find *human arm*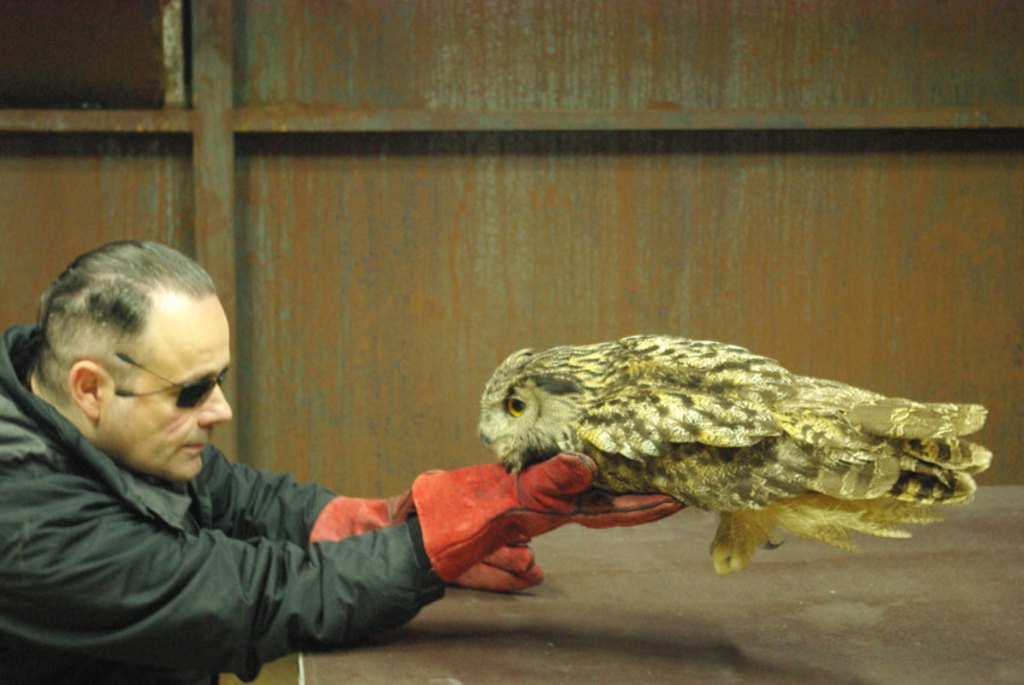
0, 453, 682, 684
